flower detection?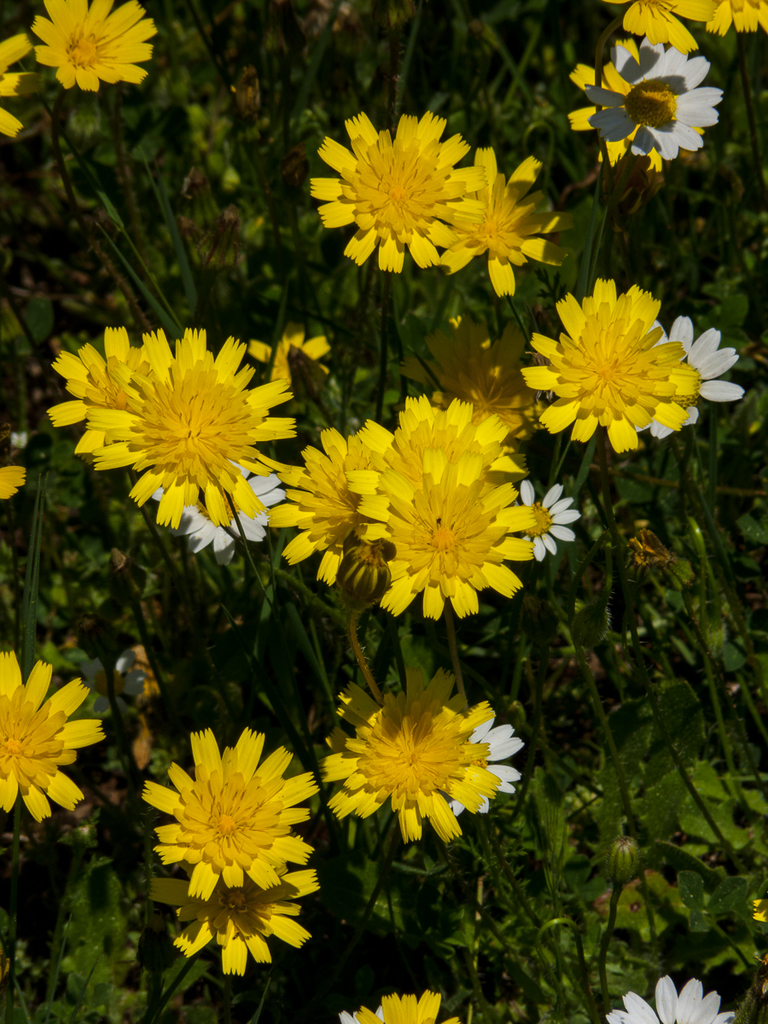
[left=0, top=463, right=31, bottom=501]
